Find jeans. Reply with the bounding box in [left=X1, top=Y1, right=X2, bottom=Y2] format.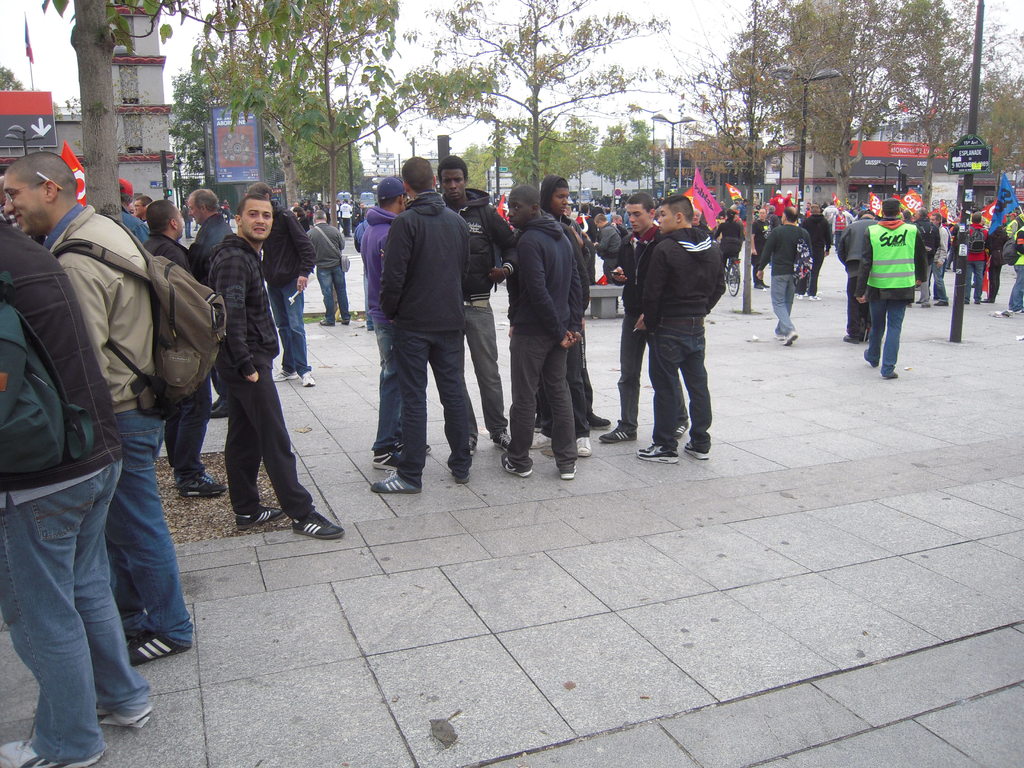
[left=456, top=296, right=513, bottom=435].
